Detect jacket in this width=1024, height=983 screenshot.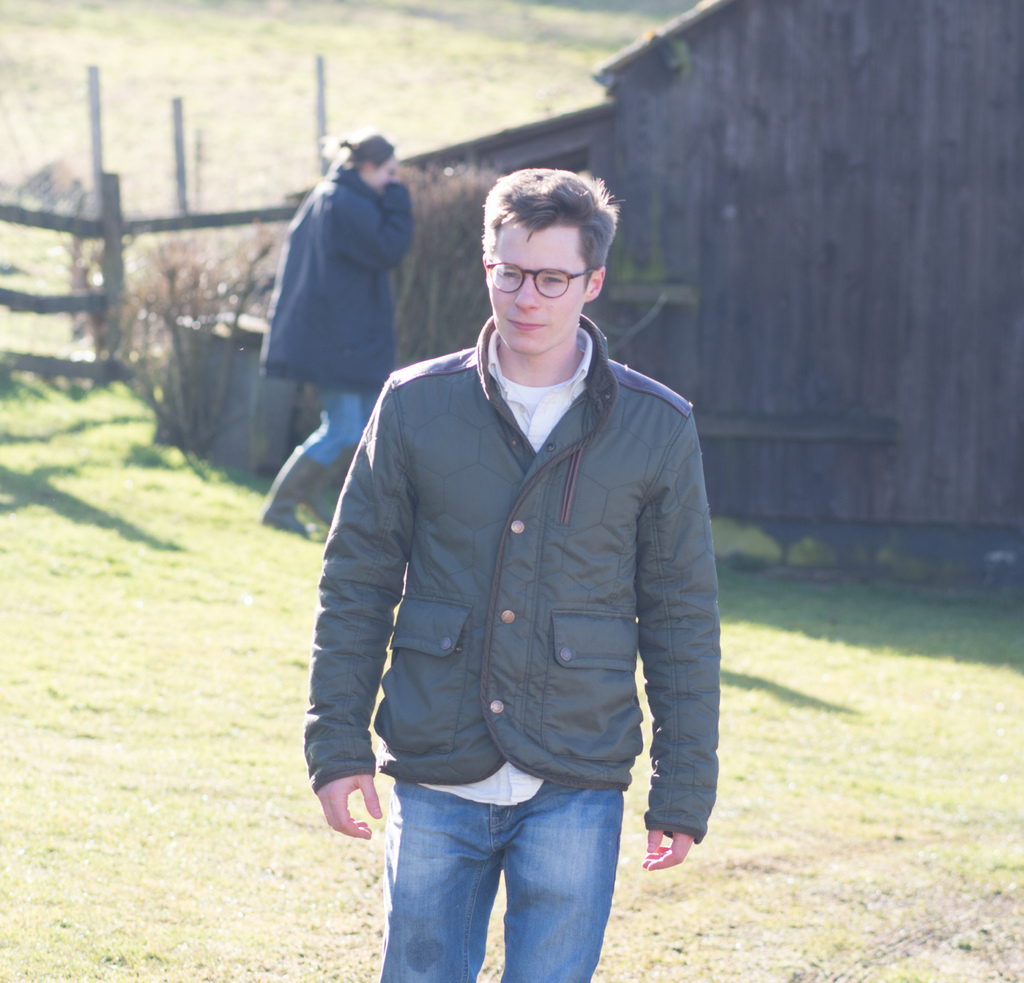
Detection: detection(264, 175, 414, 390).
